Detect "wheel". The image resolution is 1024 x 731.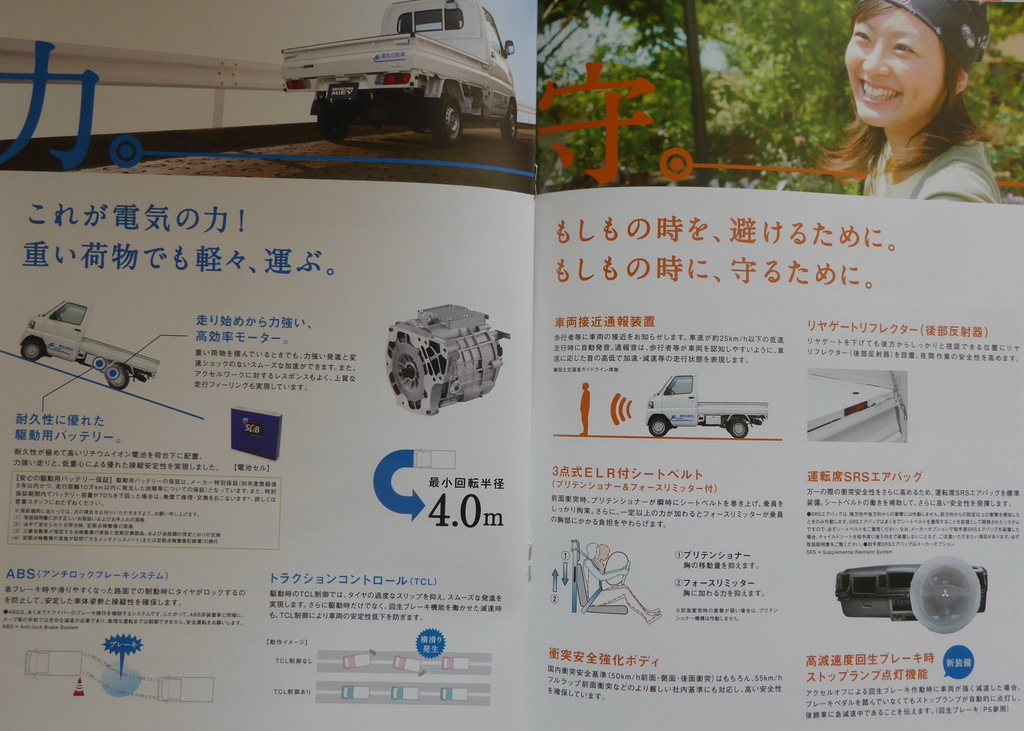
crop(321, 111, 350, 146).
